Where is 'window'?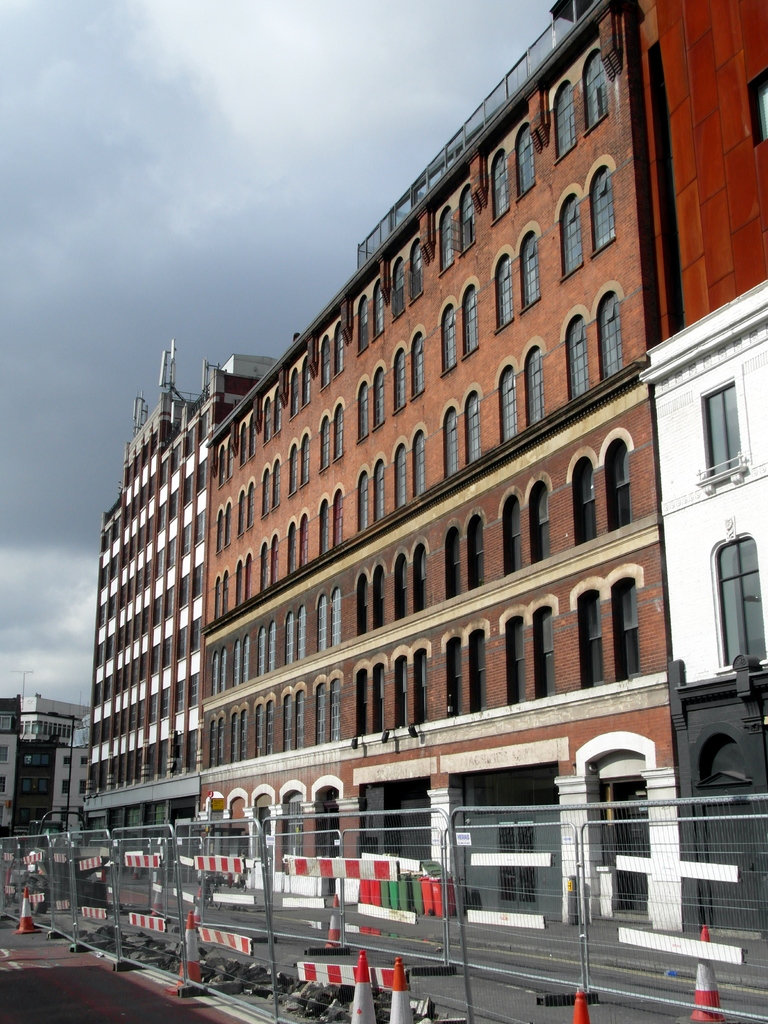
{"x1": 458, "y1": 187, "x2": 482, "y2": 257}.
